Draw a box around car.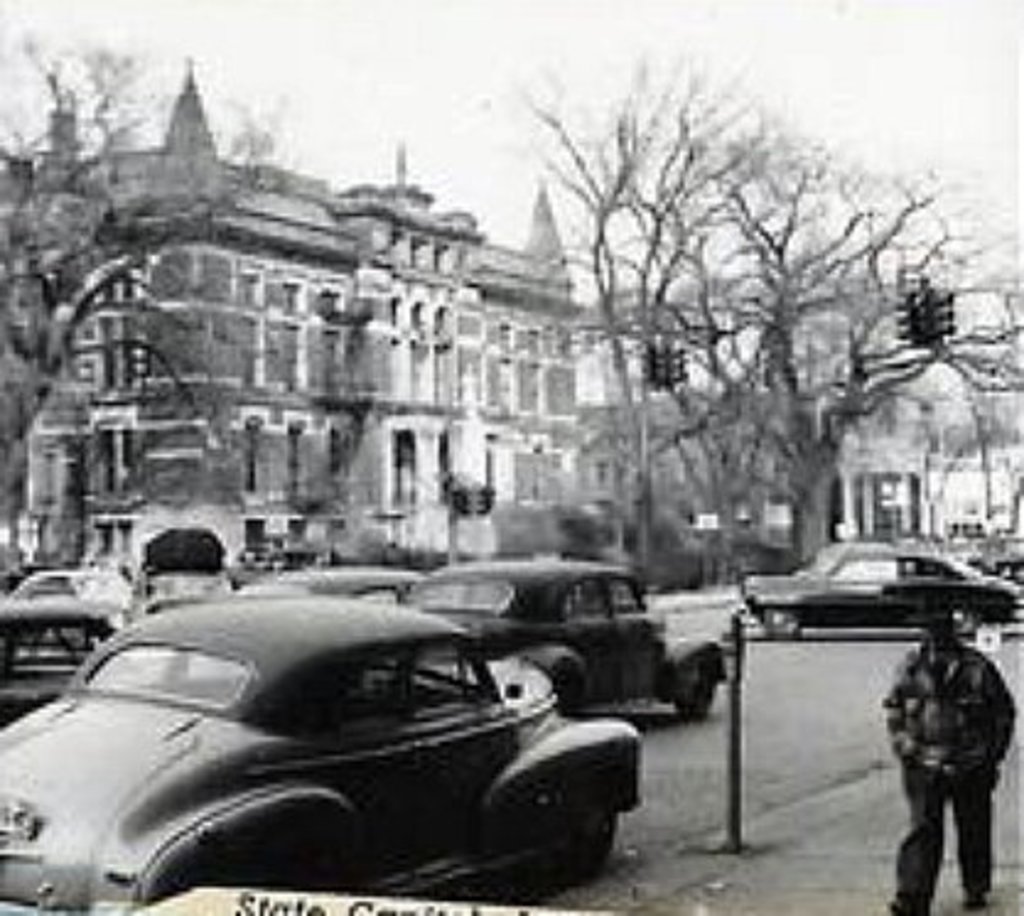
box=[403, 550, 729, 722].
